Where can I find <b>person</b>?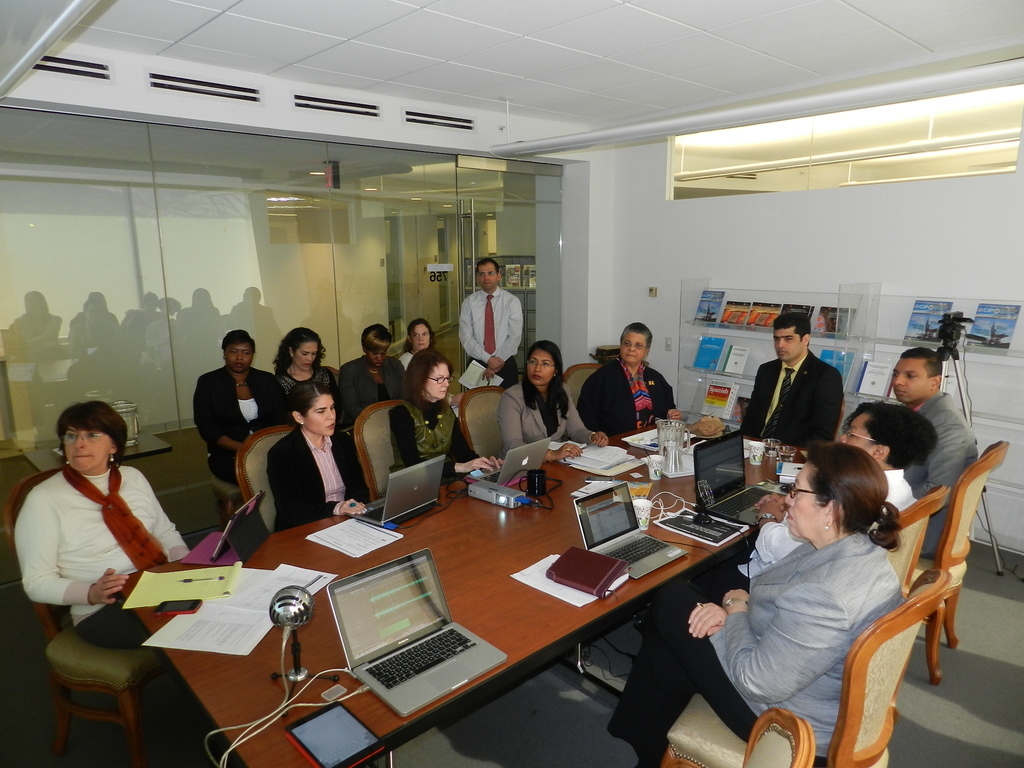
You can find it at (left=396, top=315, right=440, bottom=352).
